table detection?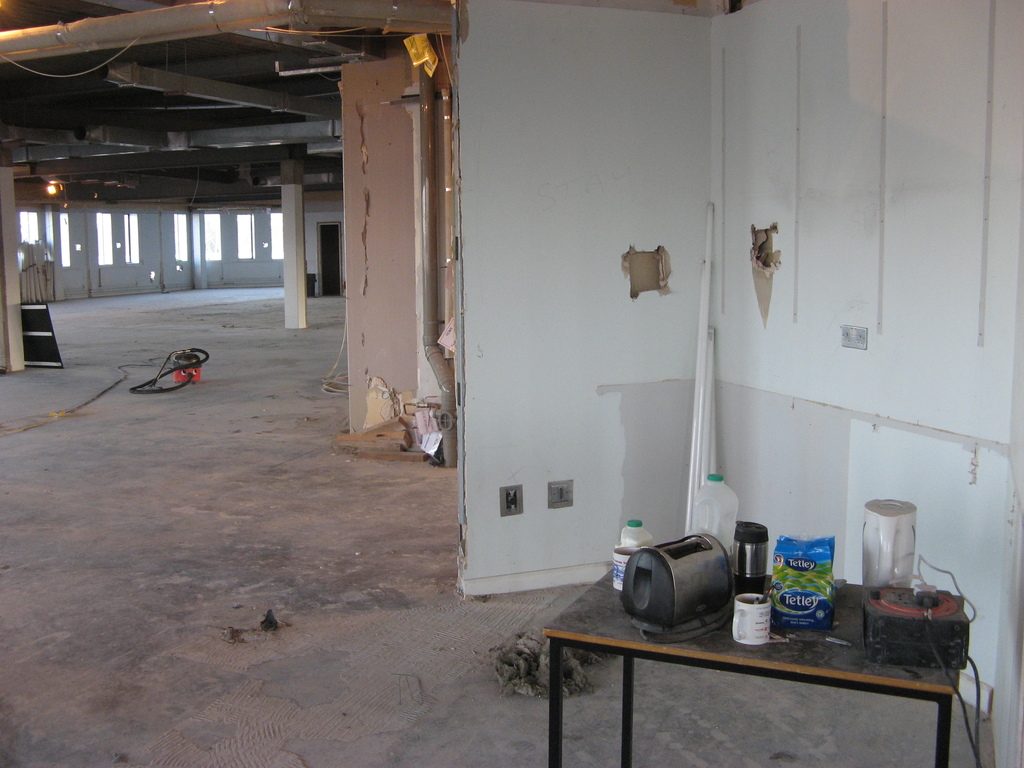
x1=537, y1=565, x2=966, y2=767
